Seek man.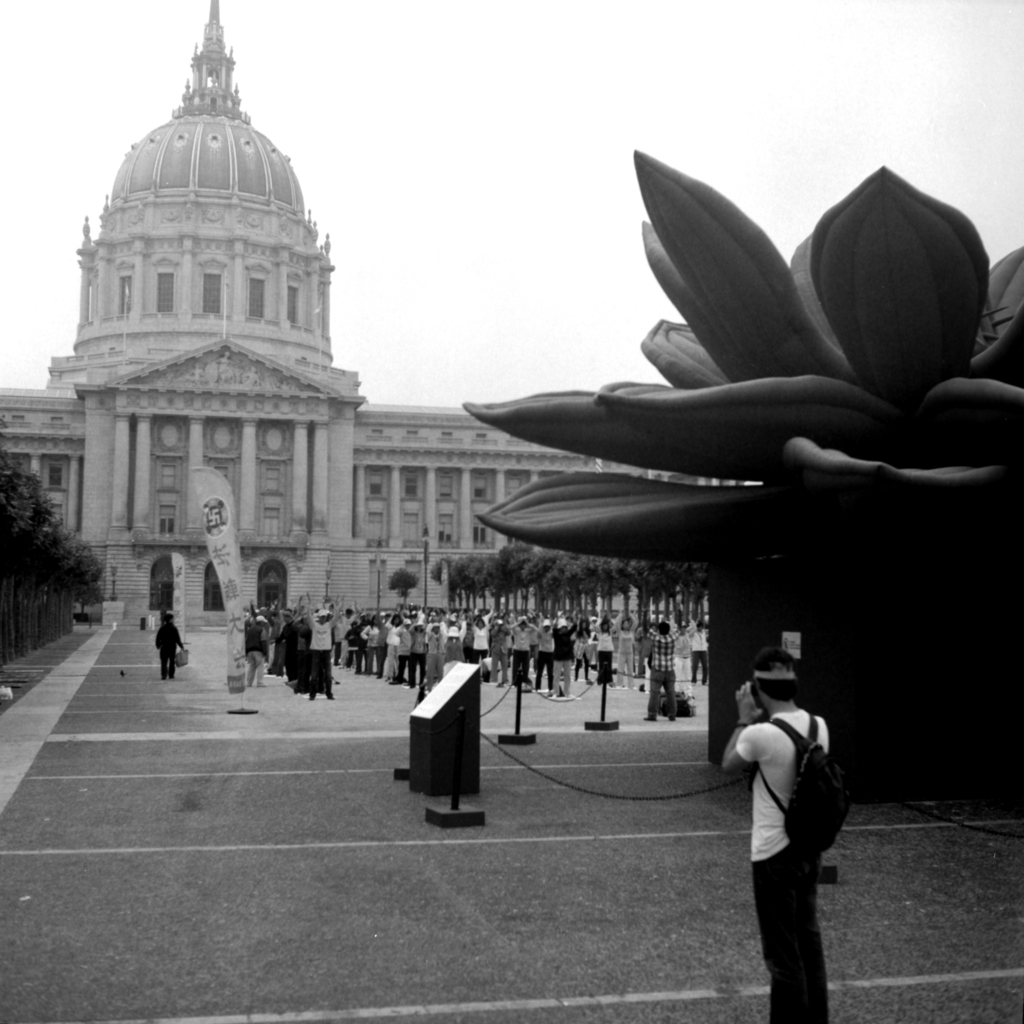
641:610:687:720.
